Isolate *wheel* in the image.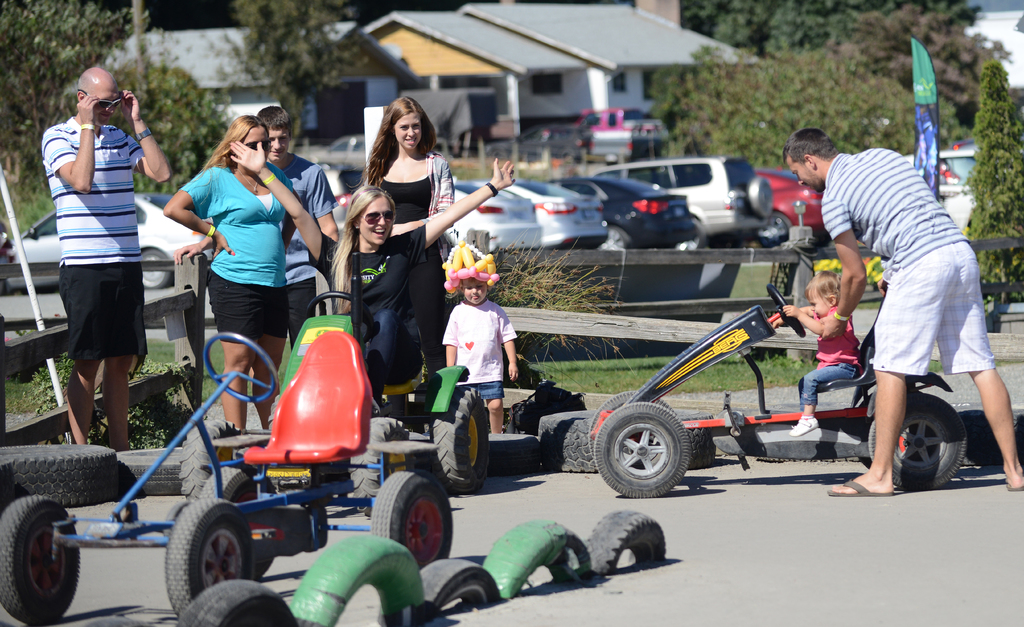
Isolated region: l=408, t=432, r=540, b=477.
